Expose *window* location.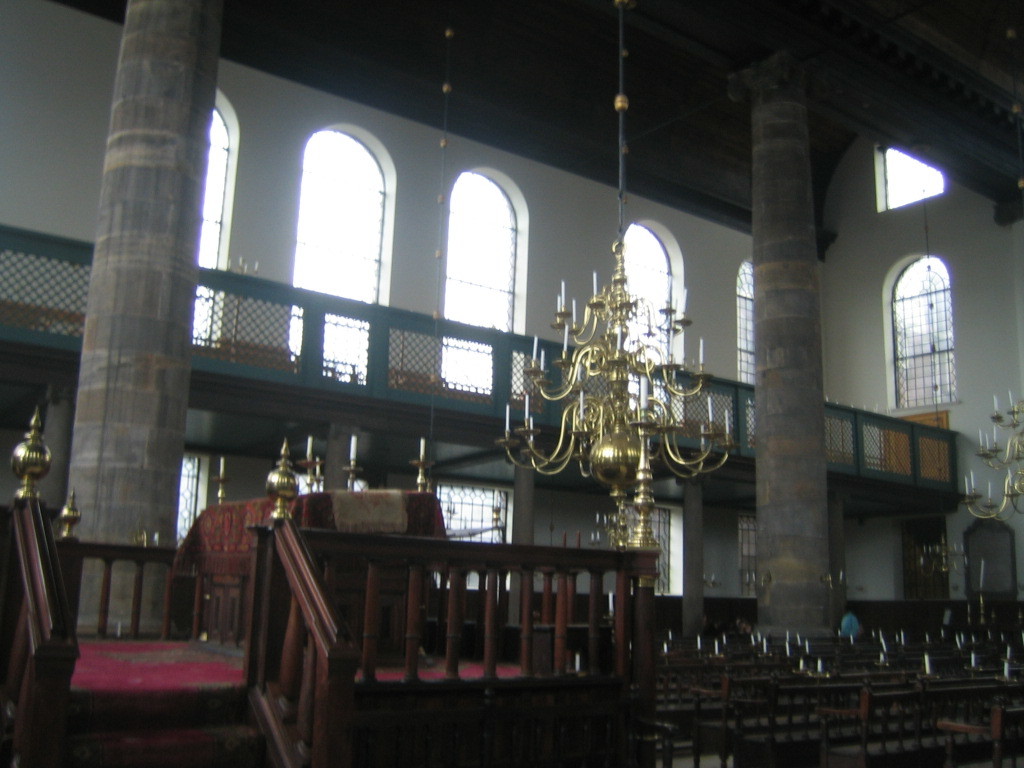
Exposed at locate(897, 252, 961, 416).
